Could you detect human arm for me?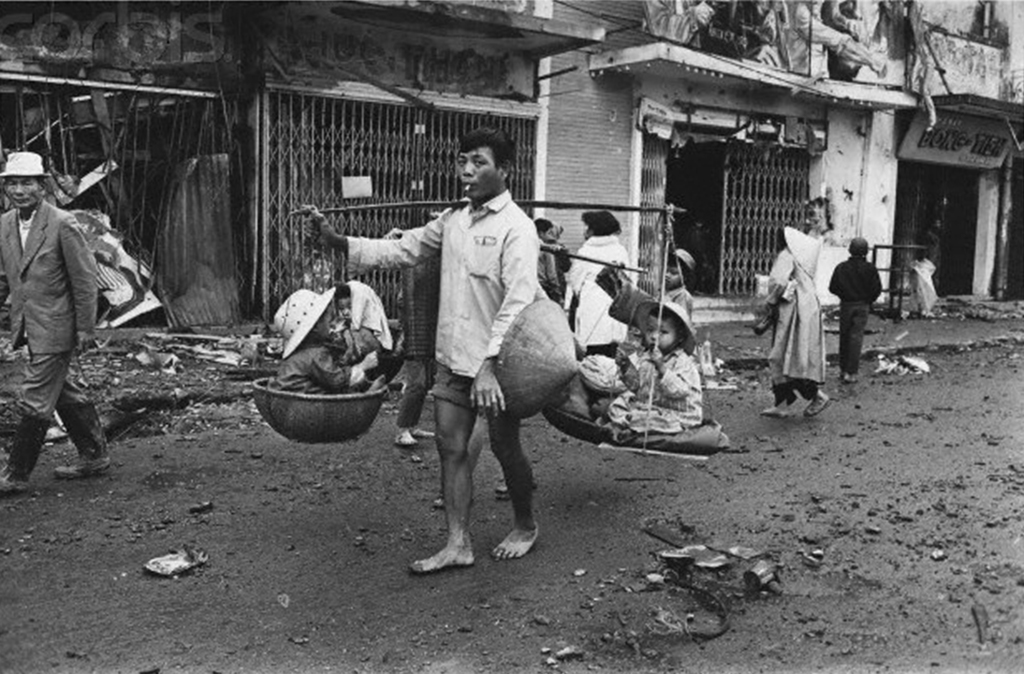
Detection result: <region>644, 349, 697, 409</region>.
